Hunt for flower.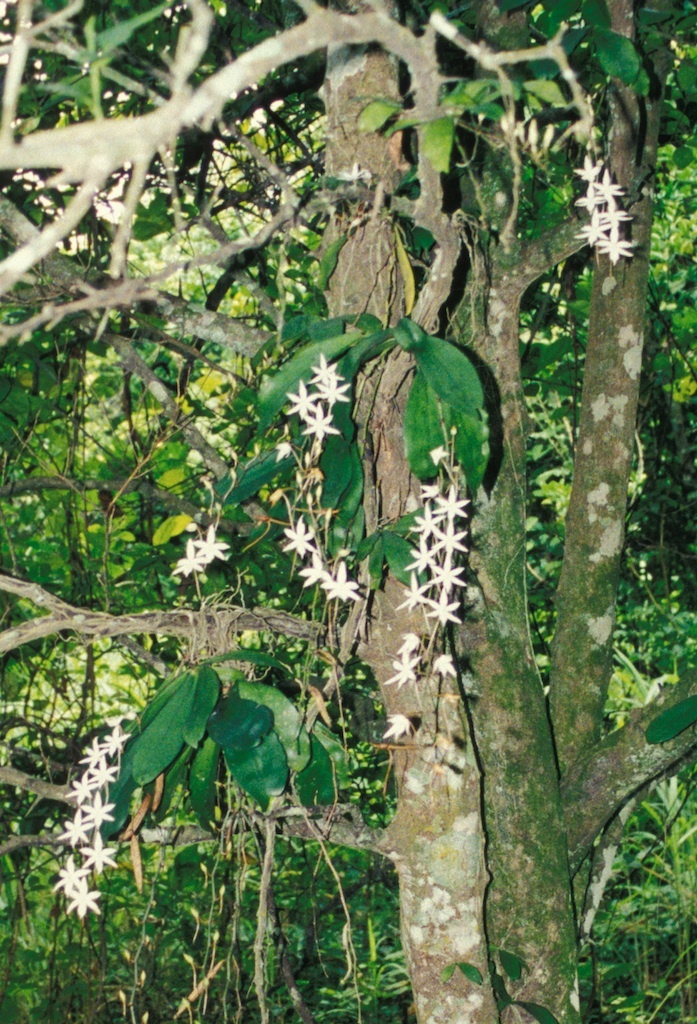
Hunted down at {"x1": 378, "y1": 712, "x2": 415, "y2": 749}.
